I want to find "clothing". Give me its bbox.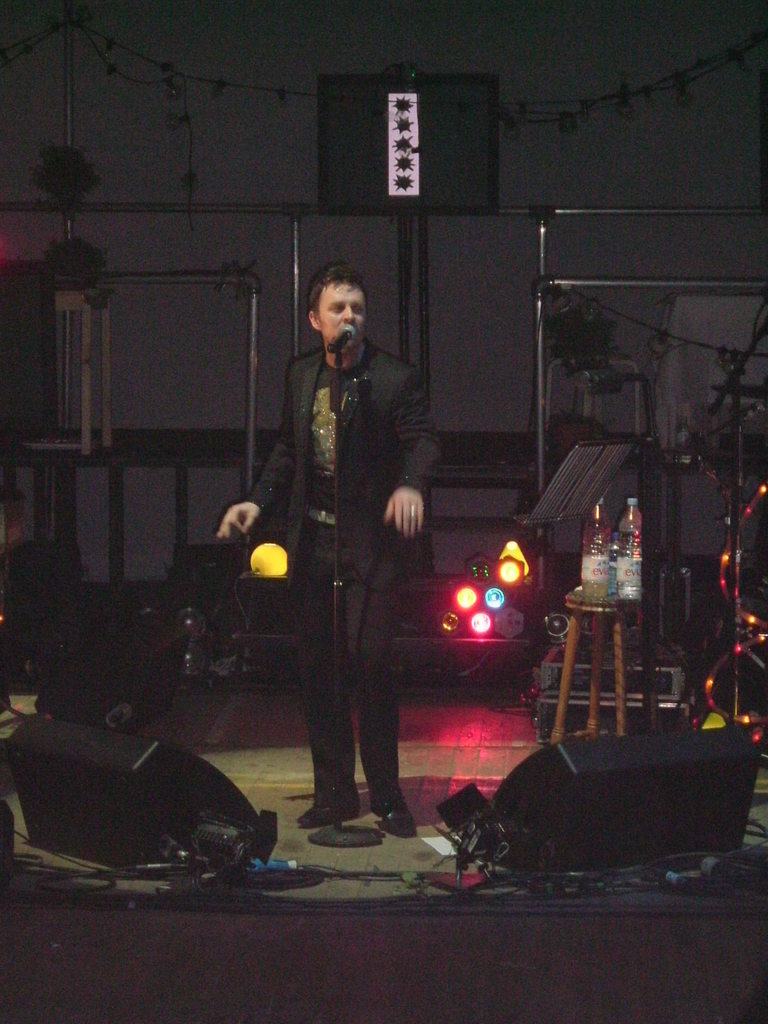
239 337 440 803.
